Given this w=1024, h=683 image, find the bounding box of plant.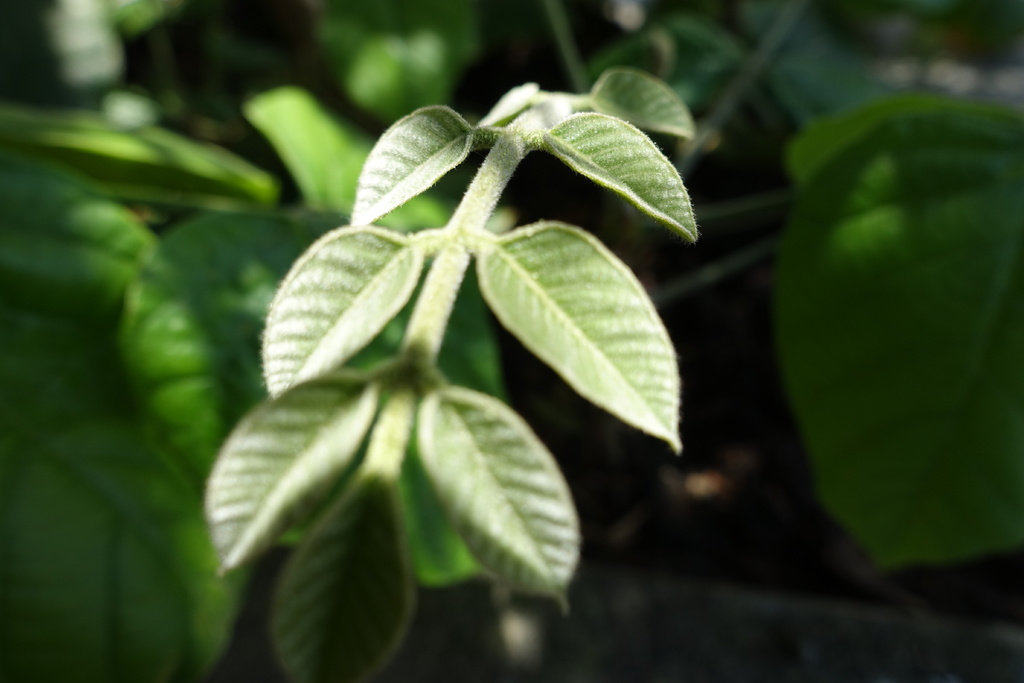
locate(0, 0, 1023, 682).
